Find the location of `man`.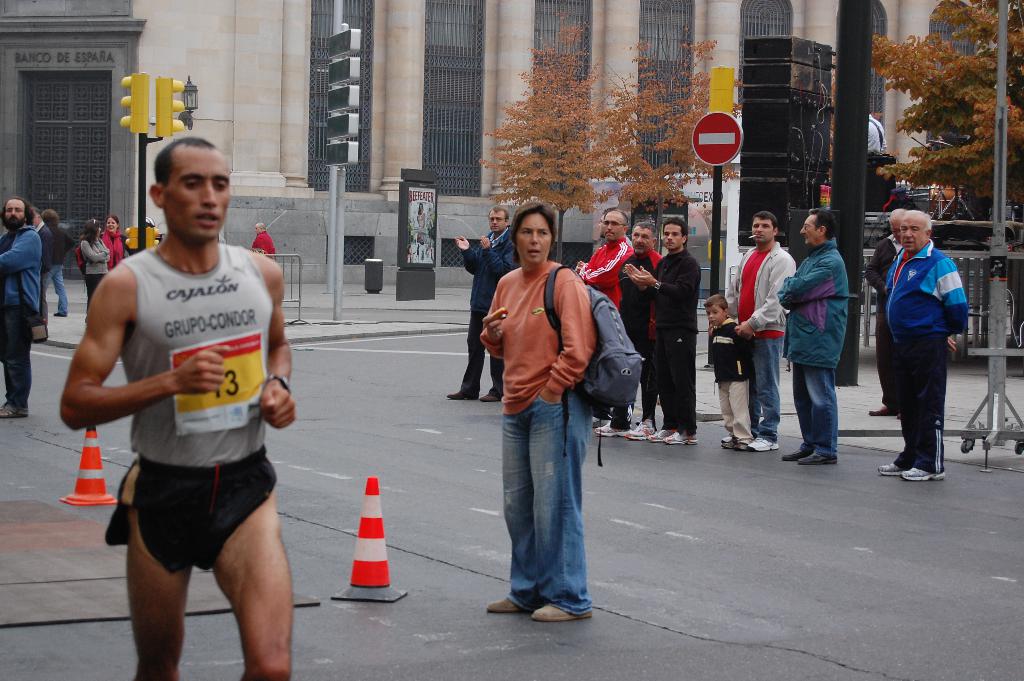
Location: 885,208,969,484.
